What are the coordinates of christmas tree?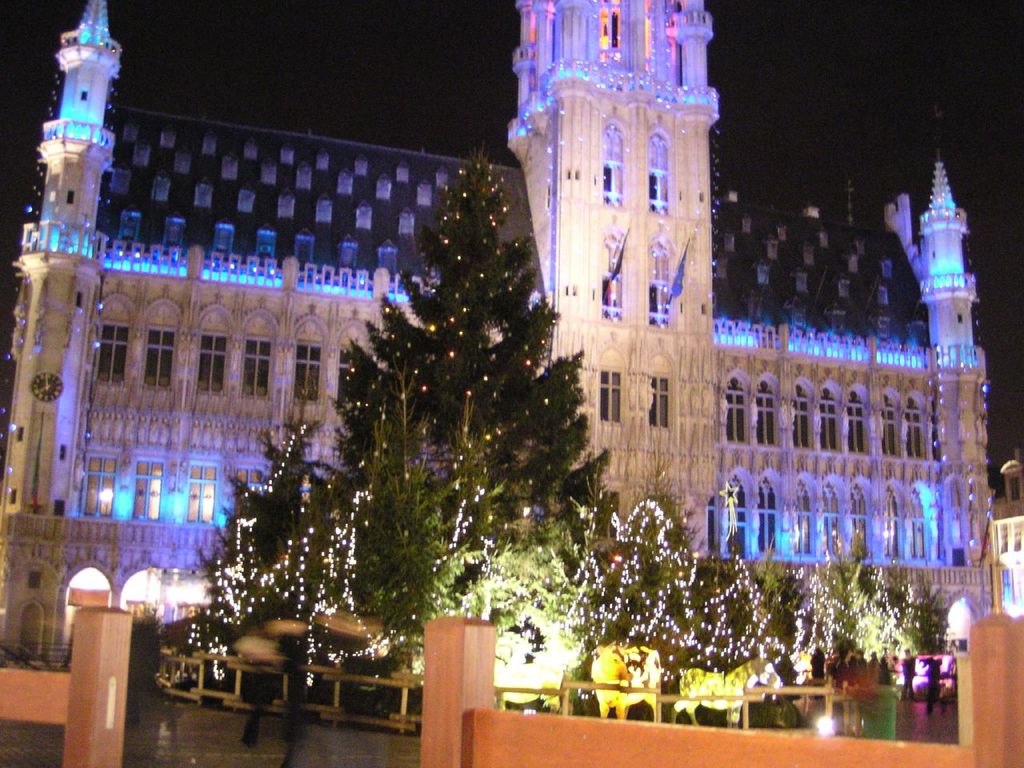
bbox=[614, 426, 716, 606].
